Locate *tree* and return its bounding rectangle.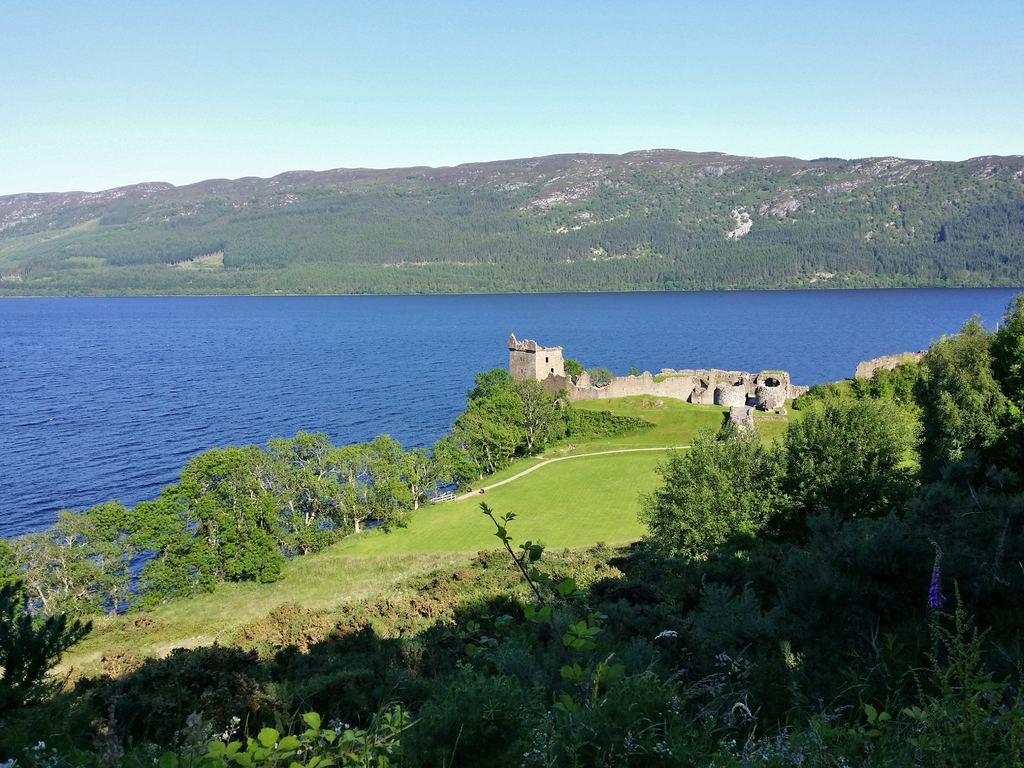
586,368,609,385.
